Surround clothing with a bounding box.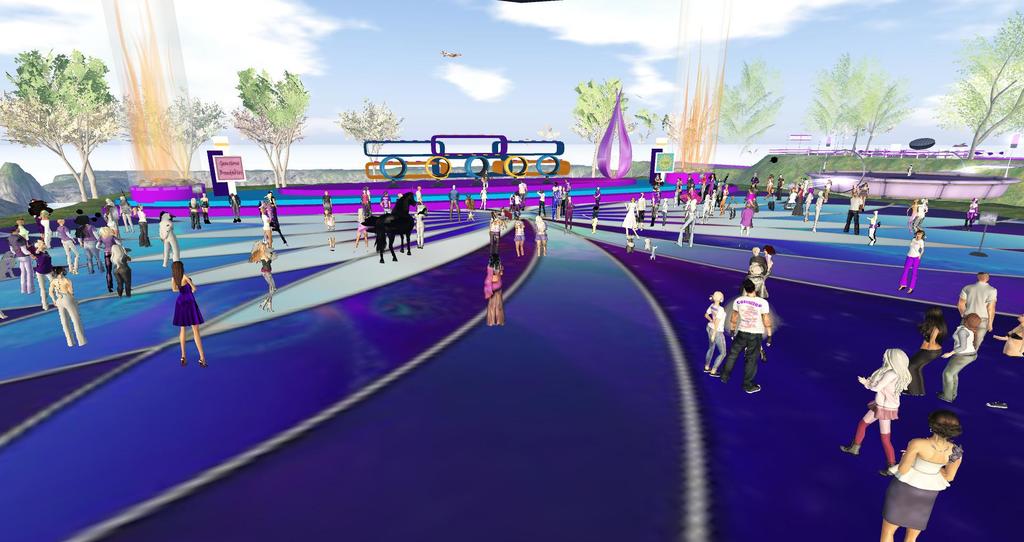
region(940, 348, 973, 399).
